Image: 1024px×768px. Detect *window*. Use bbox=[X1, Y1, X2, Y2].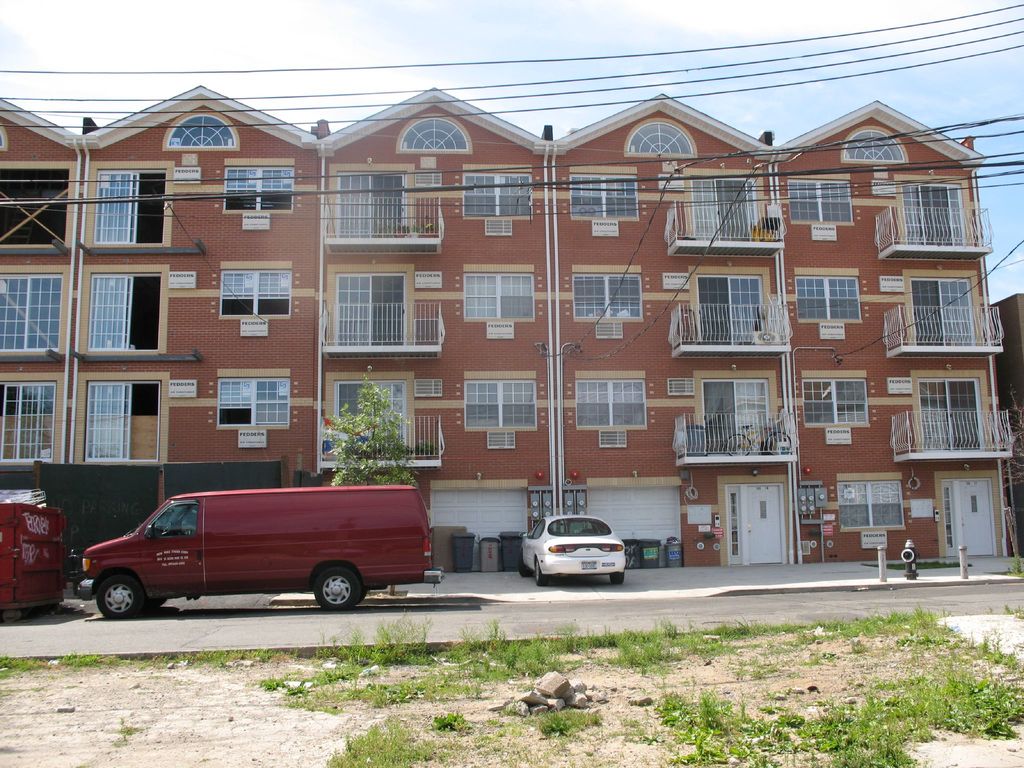
bbox=[576, 365, 652, 427].
